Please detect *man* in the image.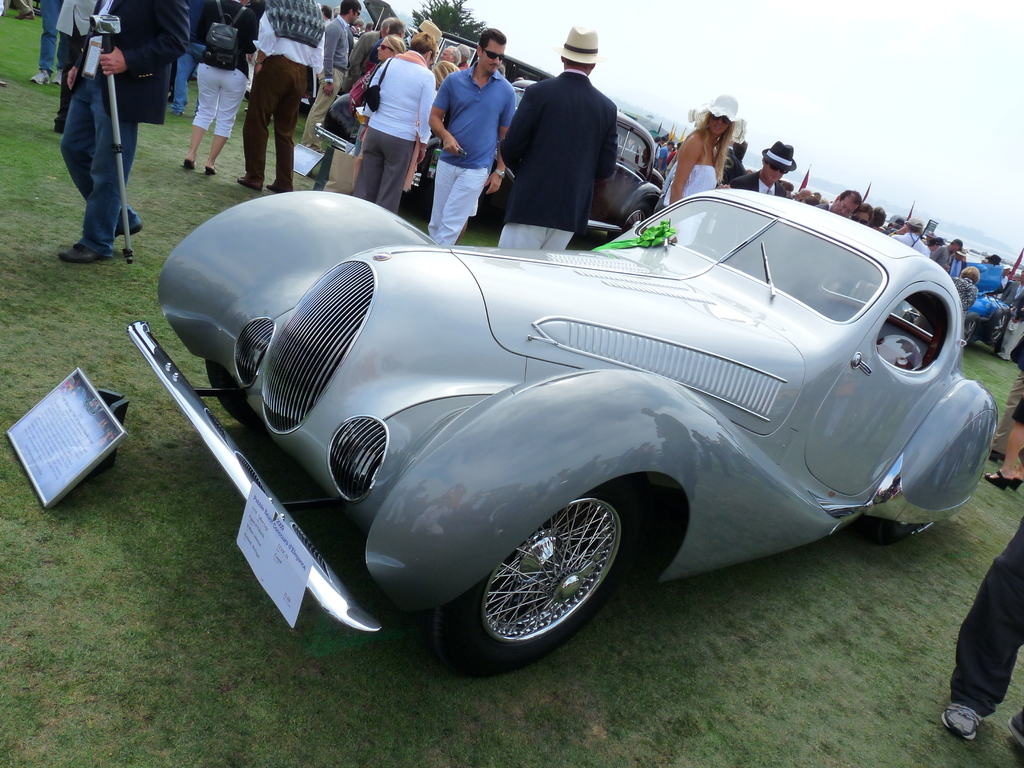
936, 241, 963, 271.
